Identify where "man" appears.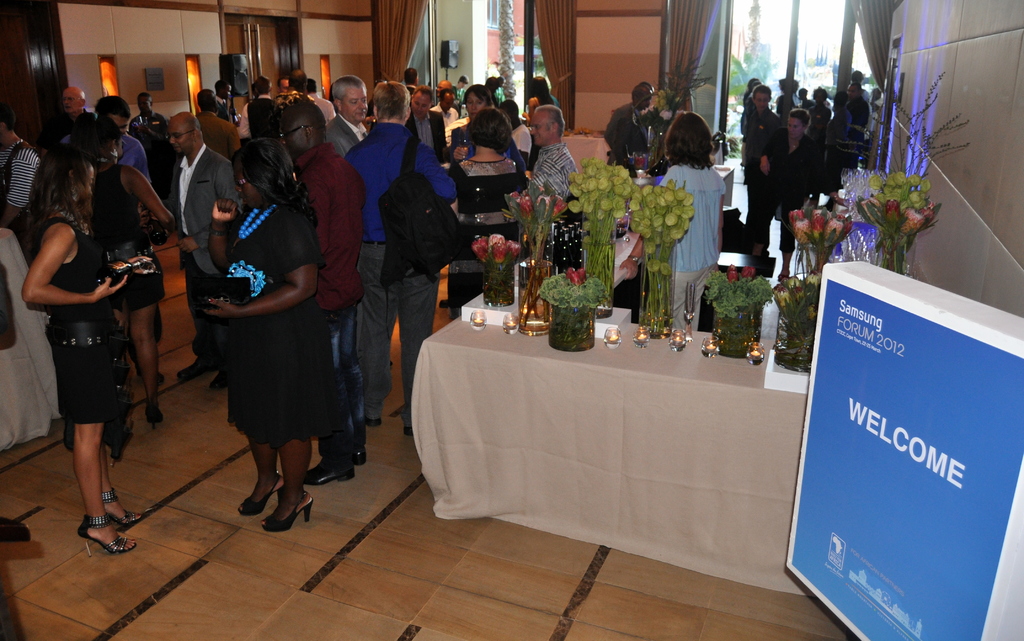
Appears at bbox=[320, 73, 363, 143].
